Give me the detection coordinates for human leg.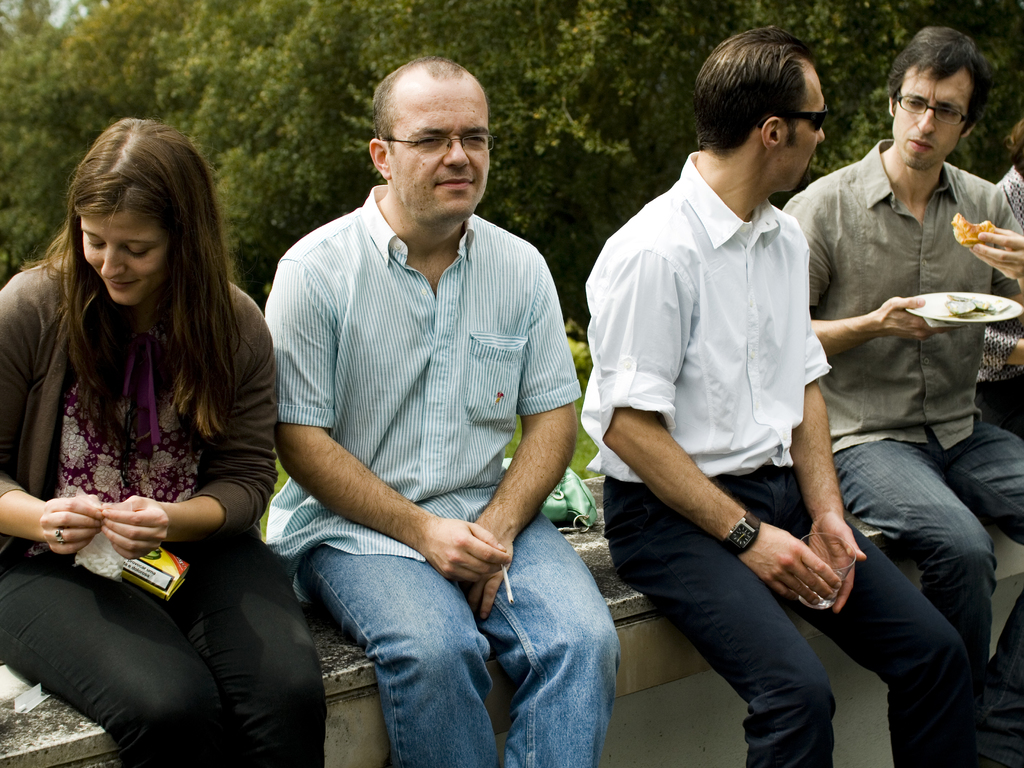
[0,557,213,767].
